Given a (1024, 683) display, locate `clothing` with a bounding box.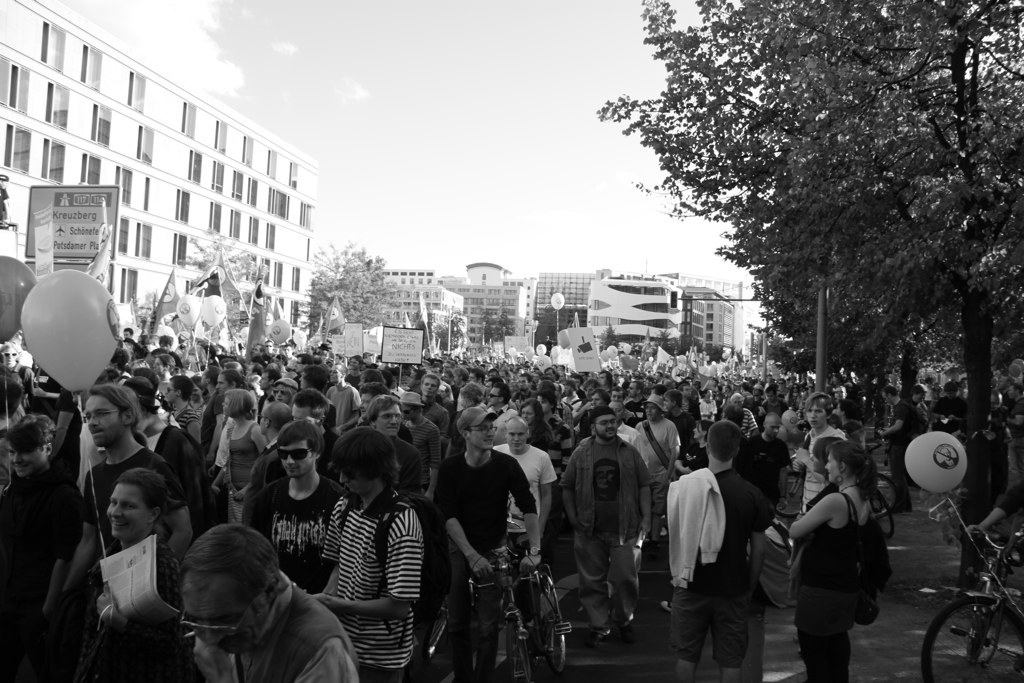
Located: (644, 415, 688, 452).
